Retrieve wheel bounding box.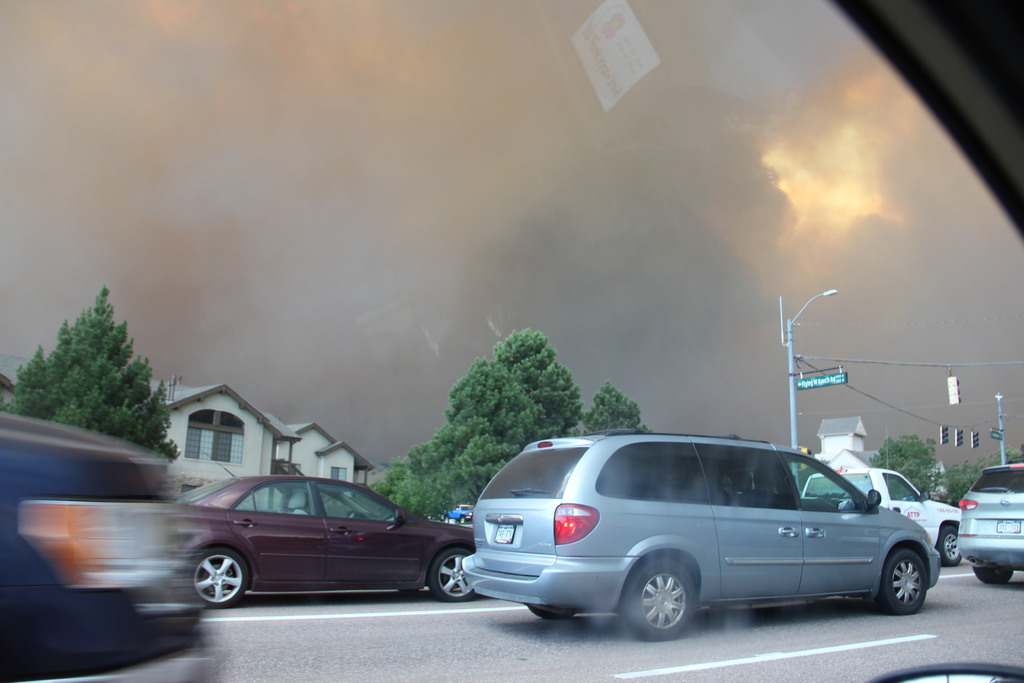
Bounding box: (x1=976, y1=570, x2=1013, y2=581).
